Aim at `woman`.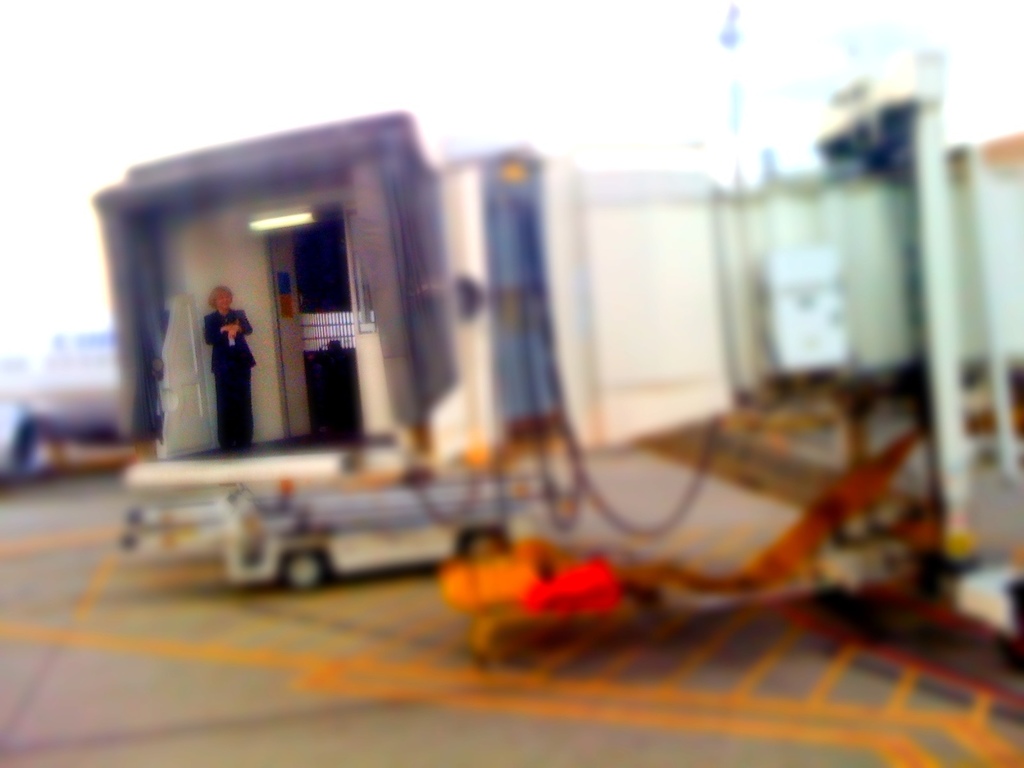
Aimed at left=205, top=287, right=258, bottom=452.
